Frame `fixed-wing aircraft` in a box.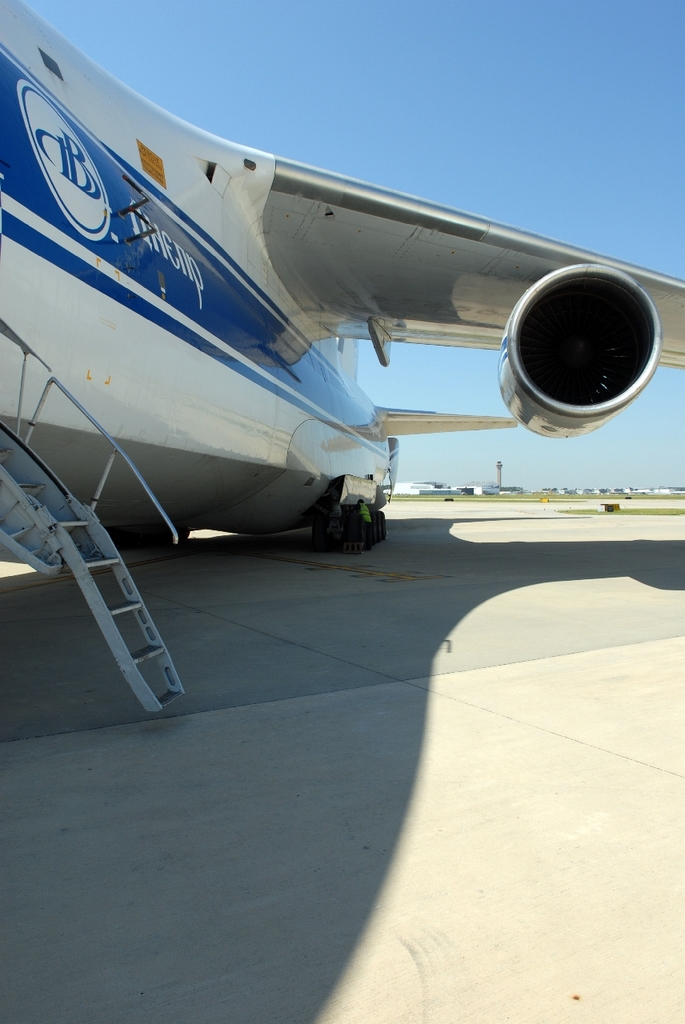
[x1=0, y1=0, x2=684, y2=553].
